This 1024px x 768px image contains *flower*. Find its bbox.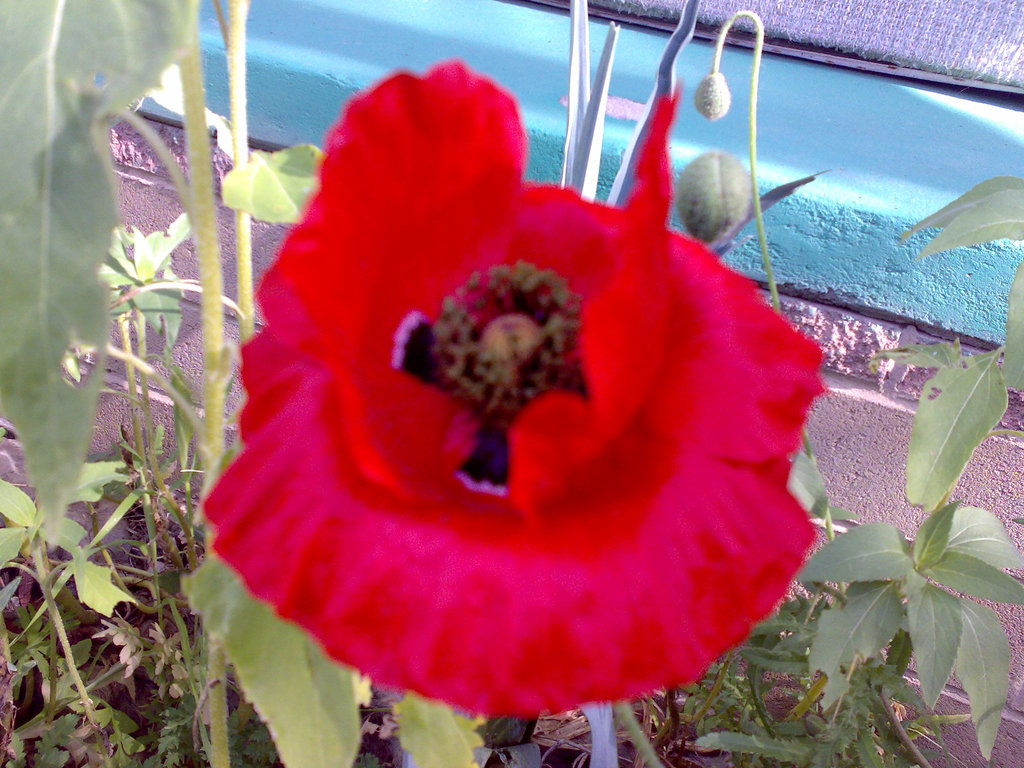
rect(199, 49, 852, 721).
